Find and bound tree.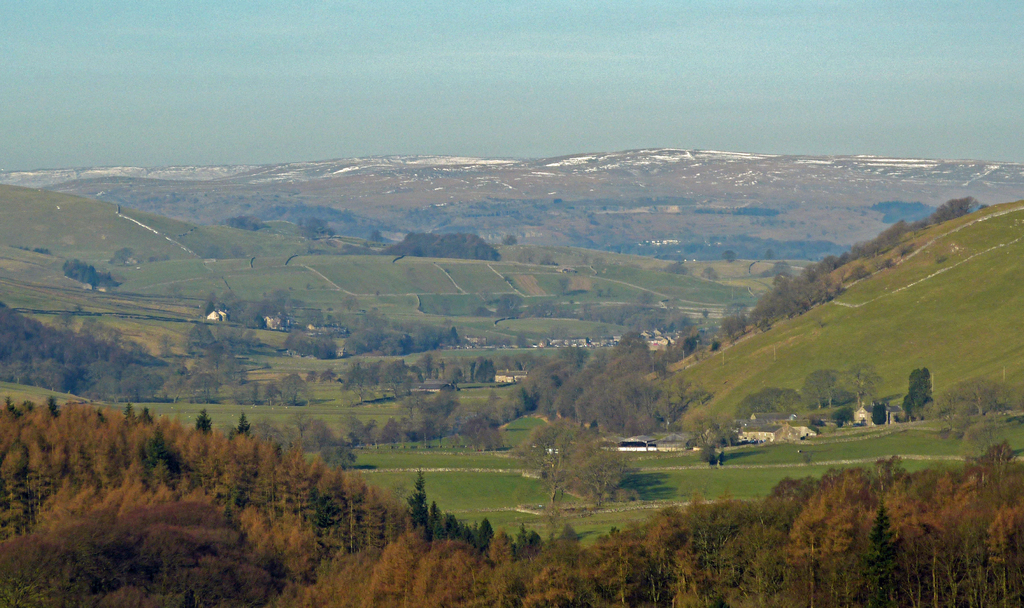
Bound: x1=531, y1=406, x2=620, y2=511.
